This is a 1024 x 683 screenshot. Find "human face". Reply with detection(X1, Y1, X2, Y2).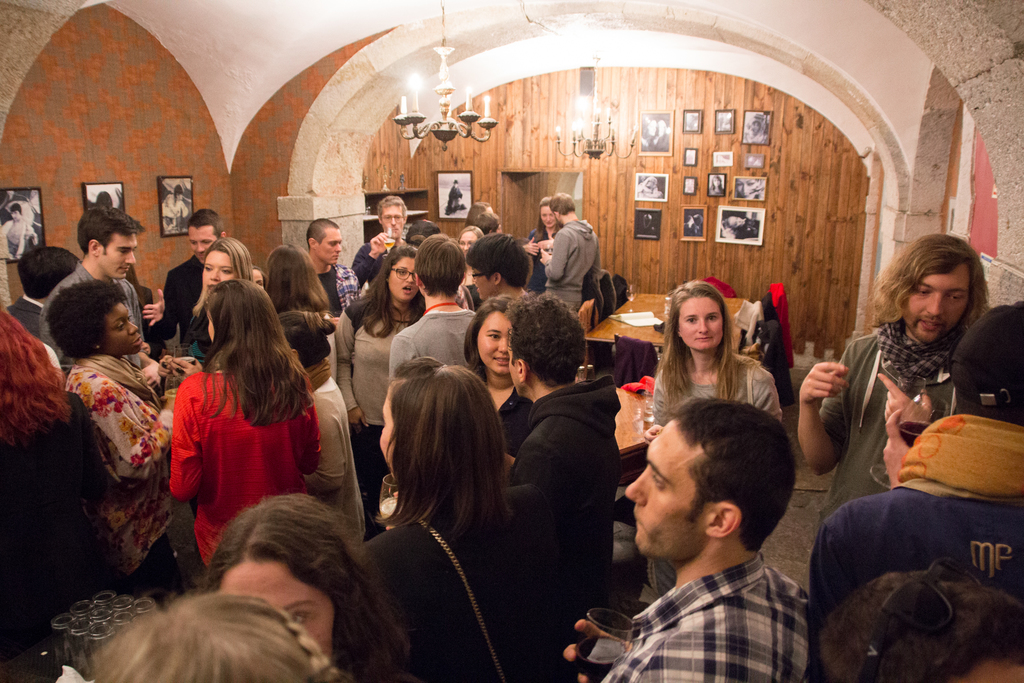
detection(197, 242, 234, 297).
